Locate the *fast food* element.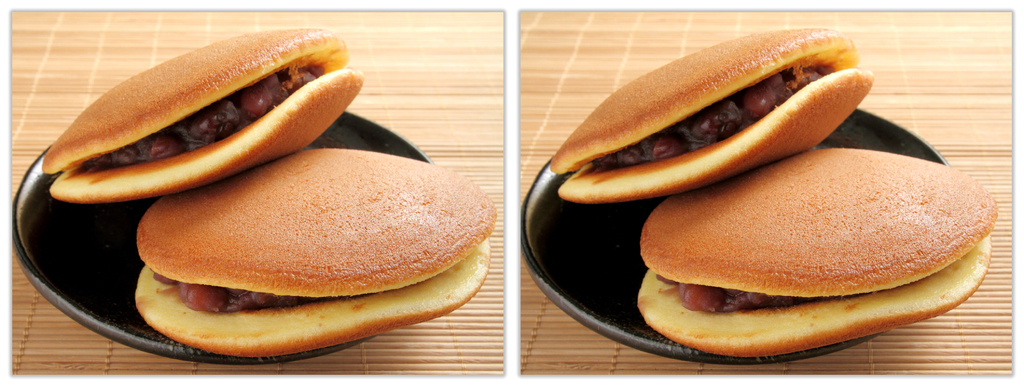
Element bbox: 36:18:381:205.
